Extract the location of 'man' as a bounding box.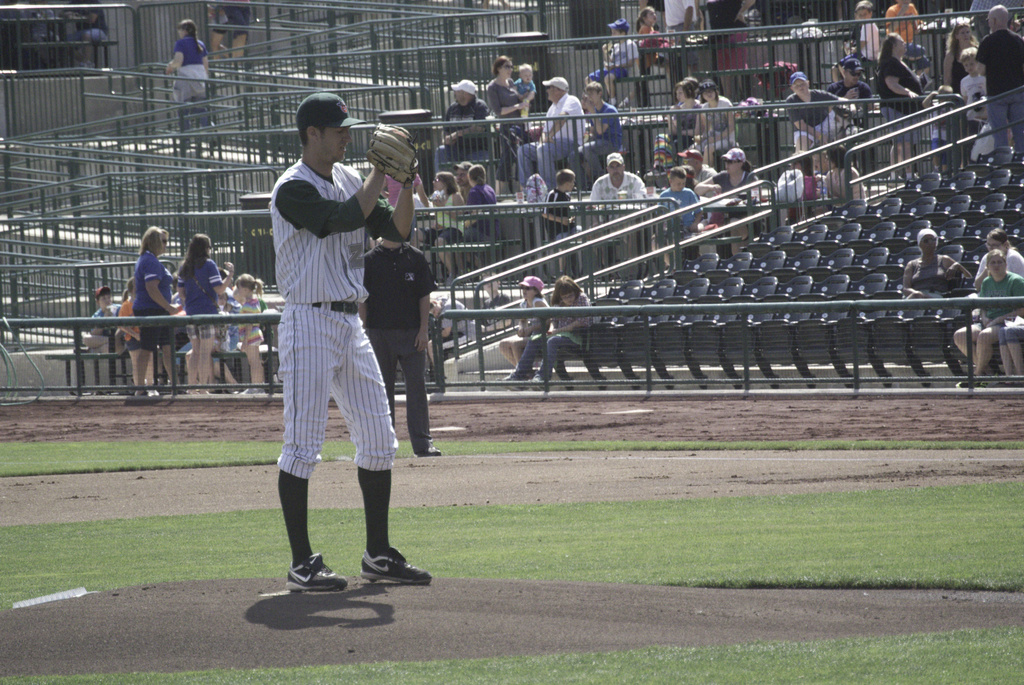
(left=253, top=93, right=436, bottom=603).
